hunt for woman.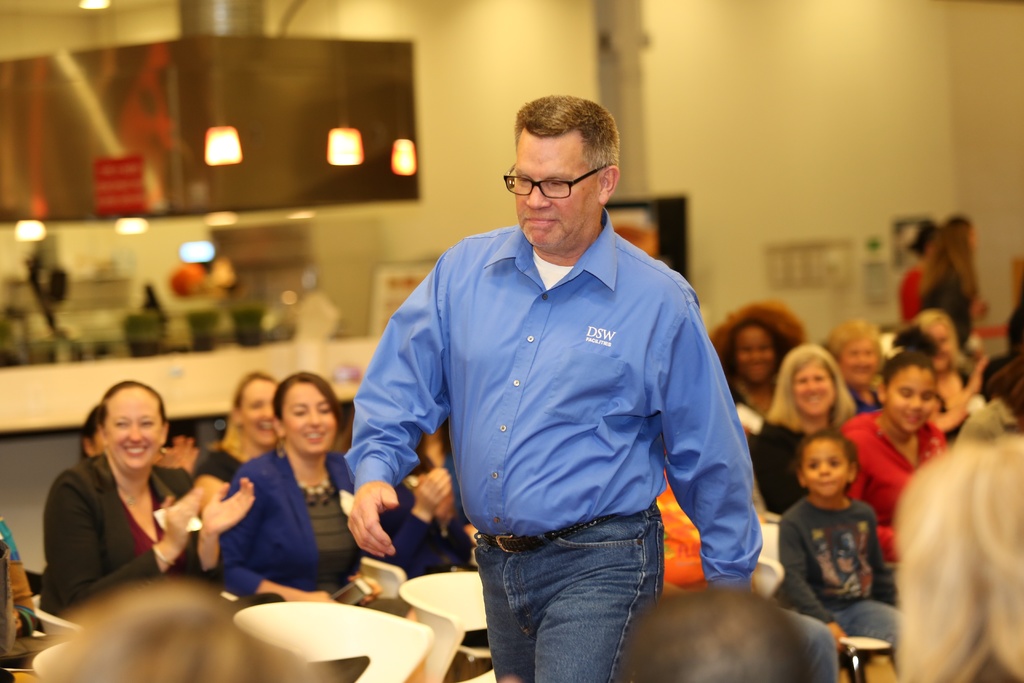
Hunted down at (708, 298, 803, 429).
